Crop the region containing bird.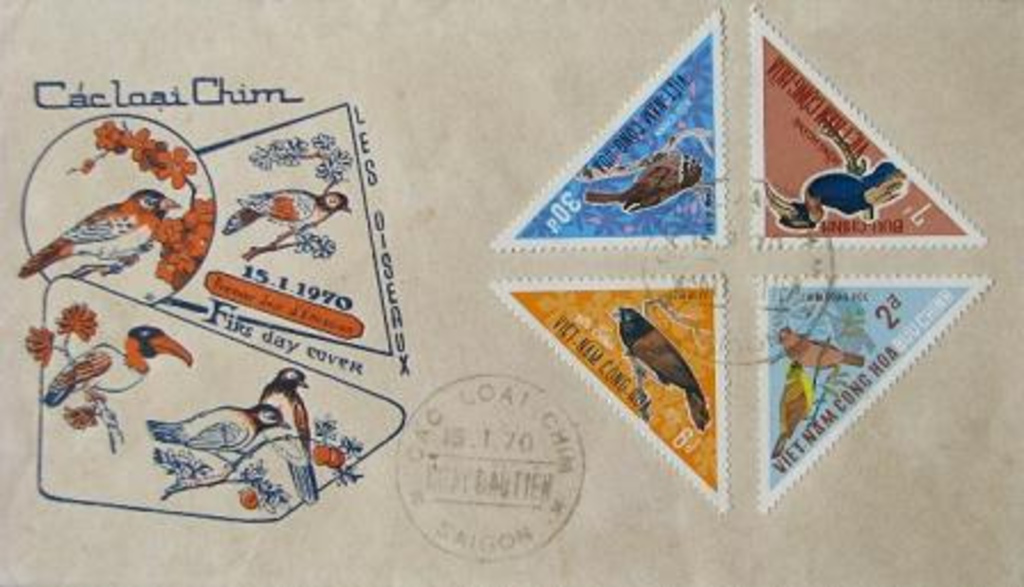
Crop region: bbox=(27, 144, 190, 279).
